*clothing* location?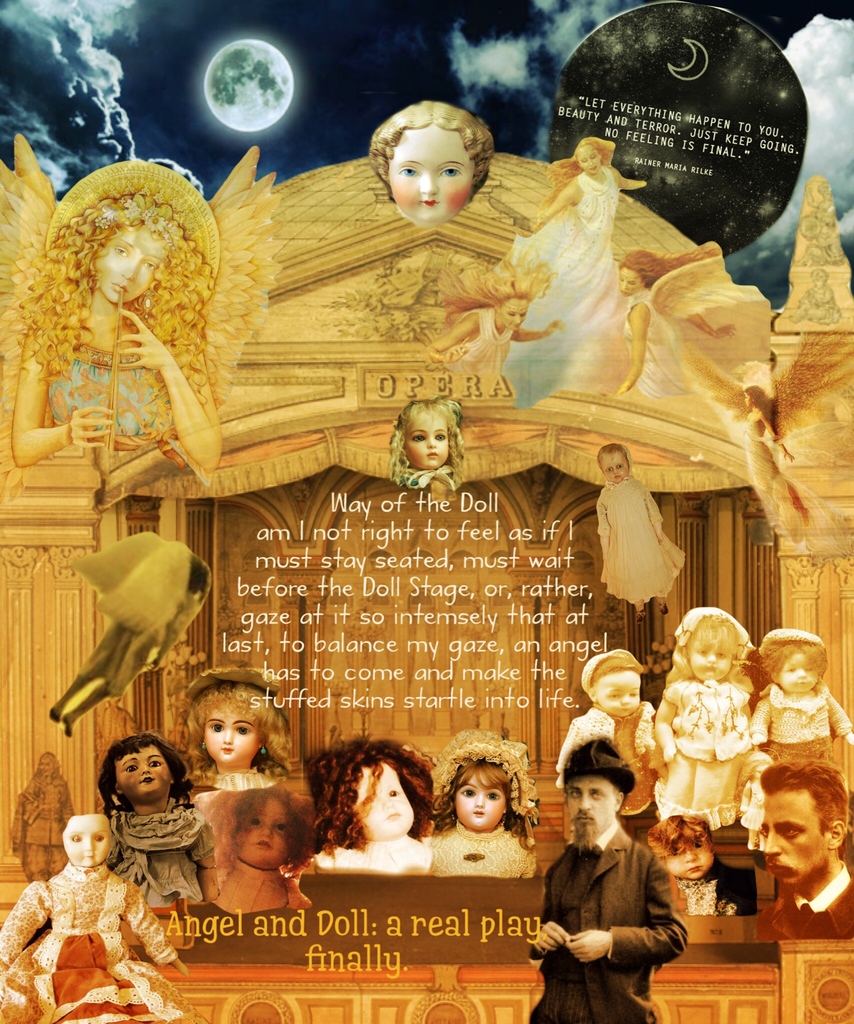
x1=38 y1=330 x2=193 y2=436
